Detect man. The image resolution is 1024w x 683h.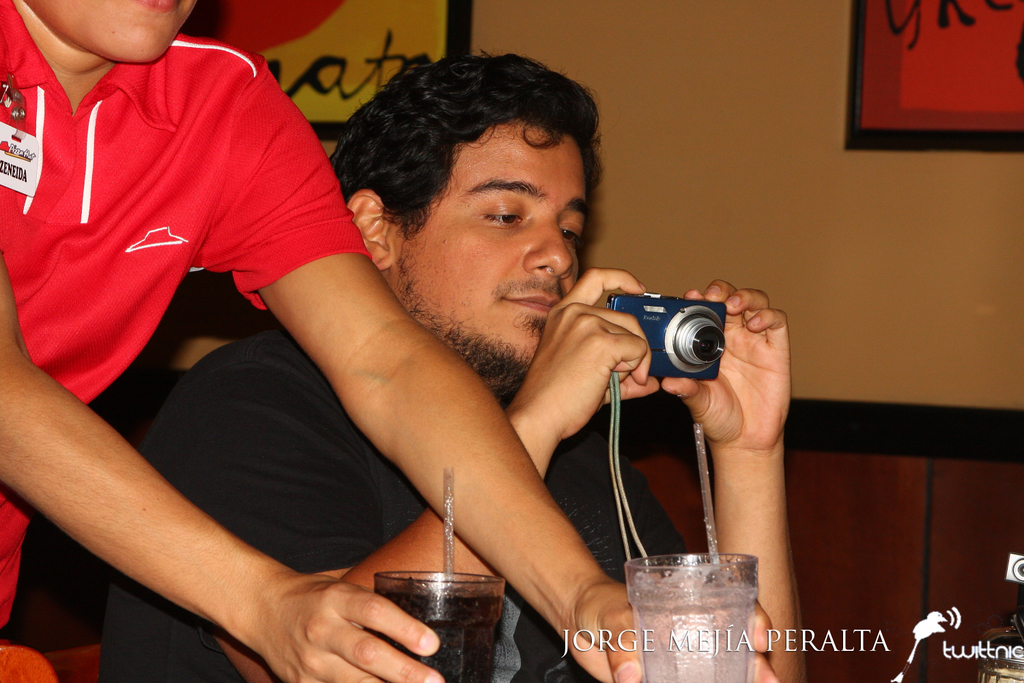
<bbox>98, 48, 810, 682</bbox>.
